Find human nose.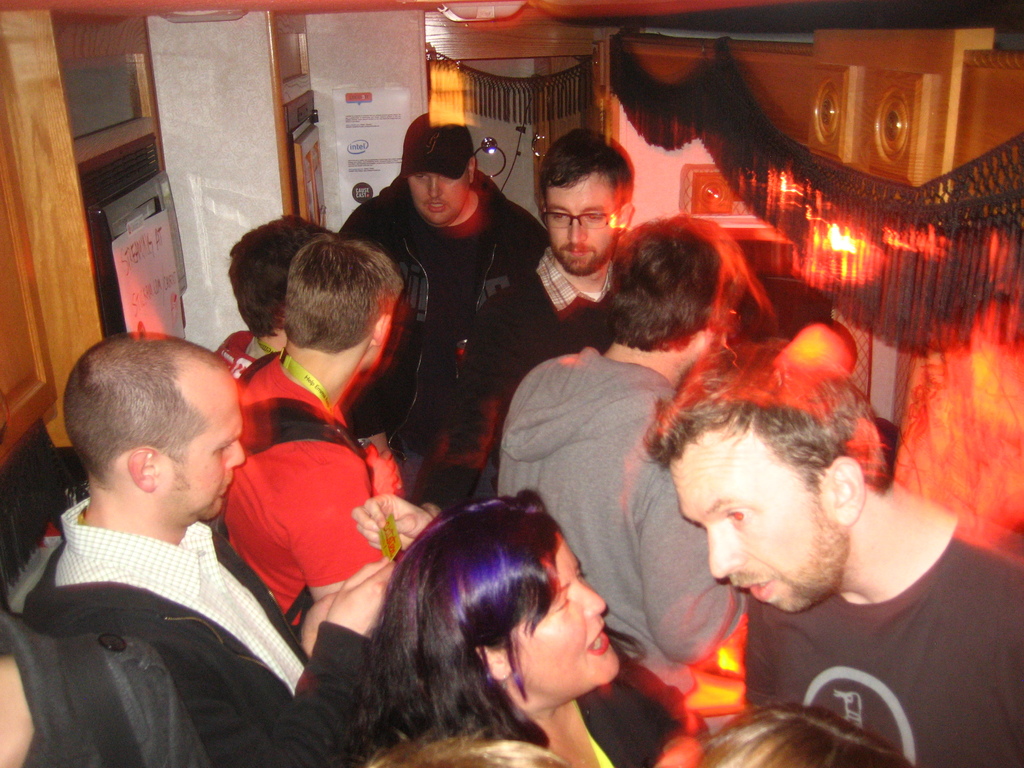
select_region(568, 217, 587, 243).
